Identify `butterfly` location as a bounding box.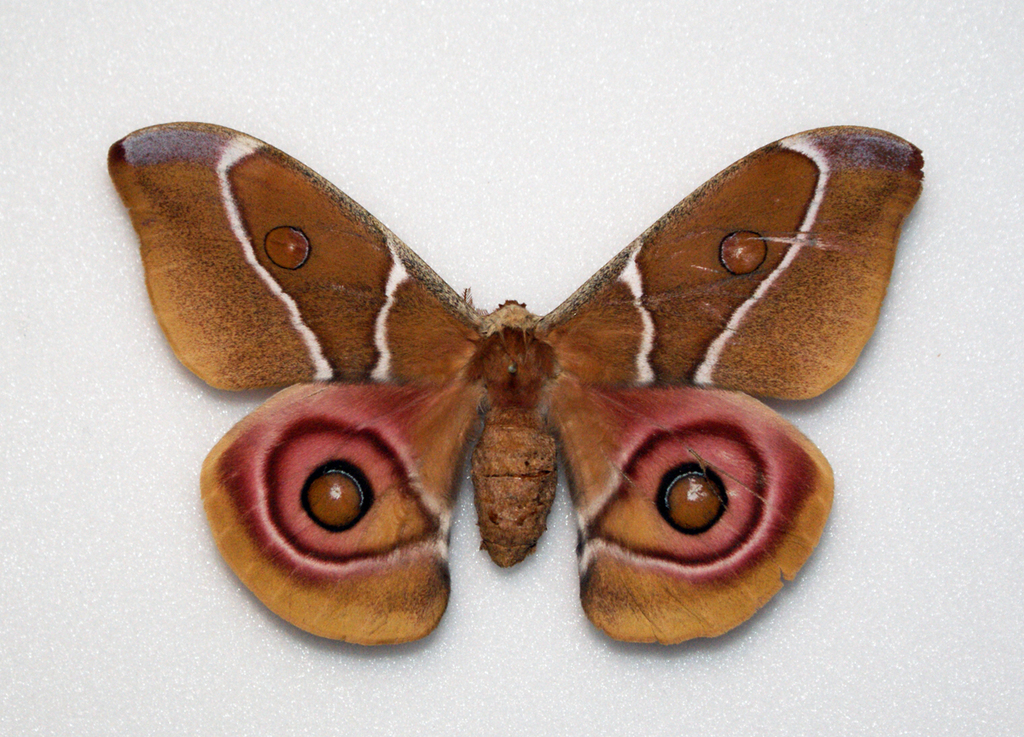
bbox=[104, 98, 874, 664].
